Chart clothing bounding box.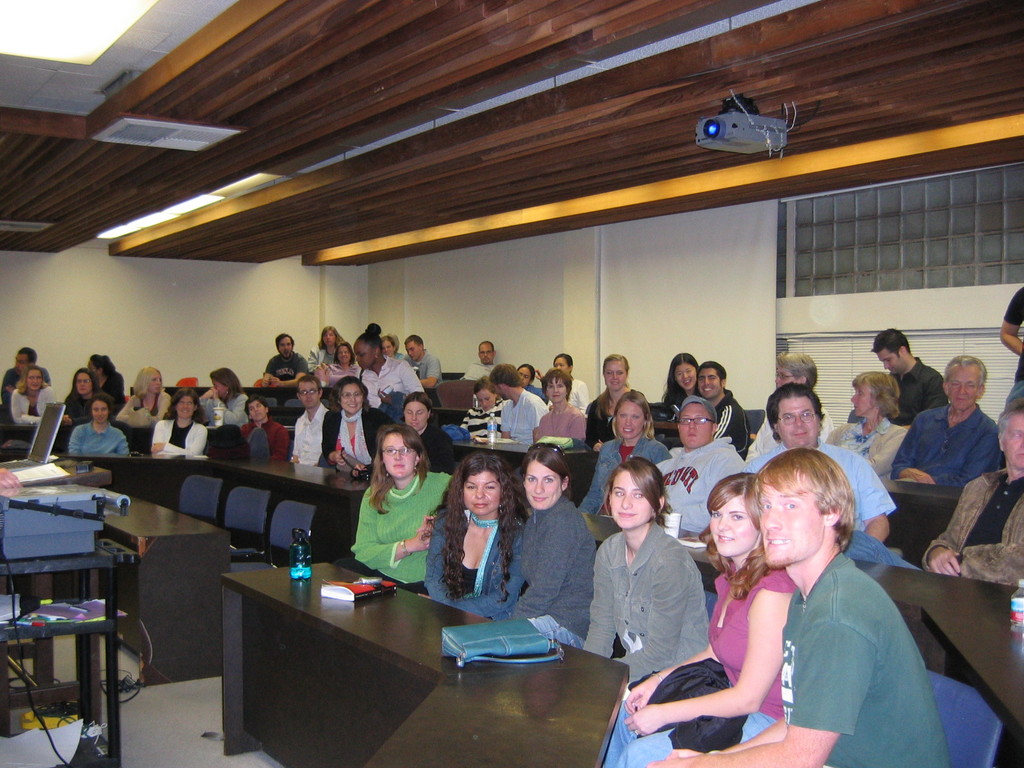
Charted: <box>888,400,1004,491</box>.
